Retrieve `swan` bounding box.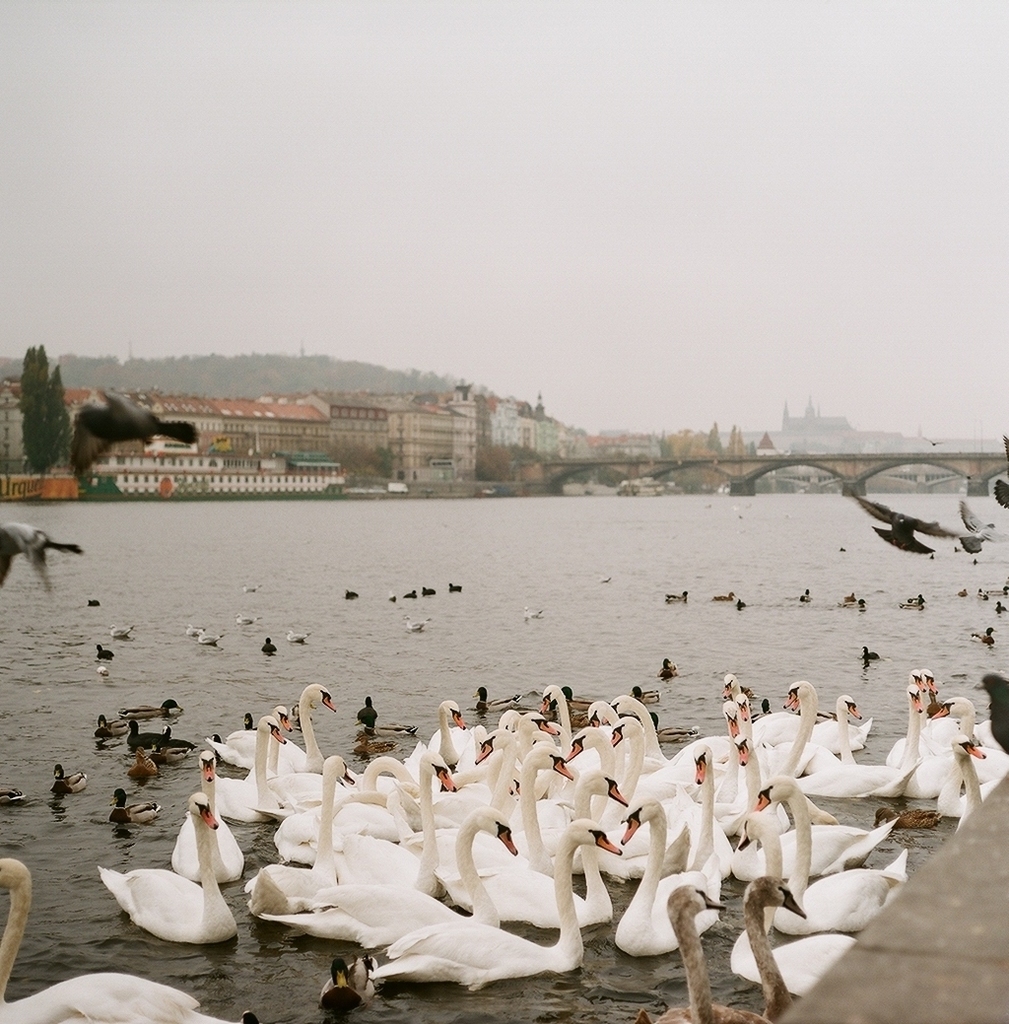
Bounding box: crop(330, 749, 458, 899).
